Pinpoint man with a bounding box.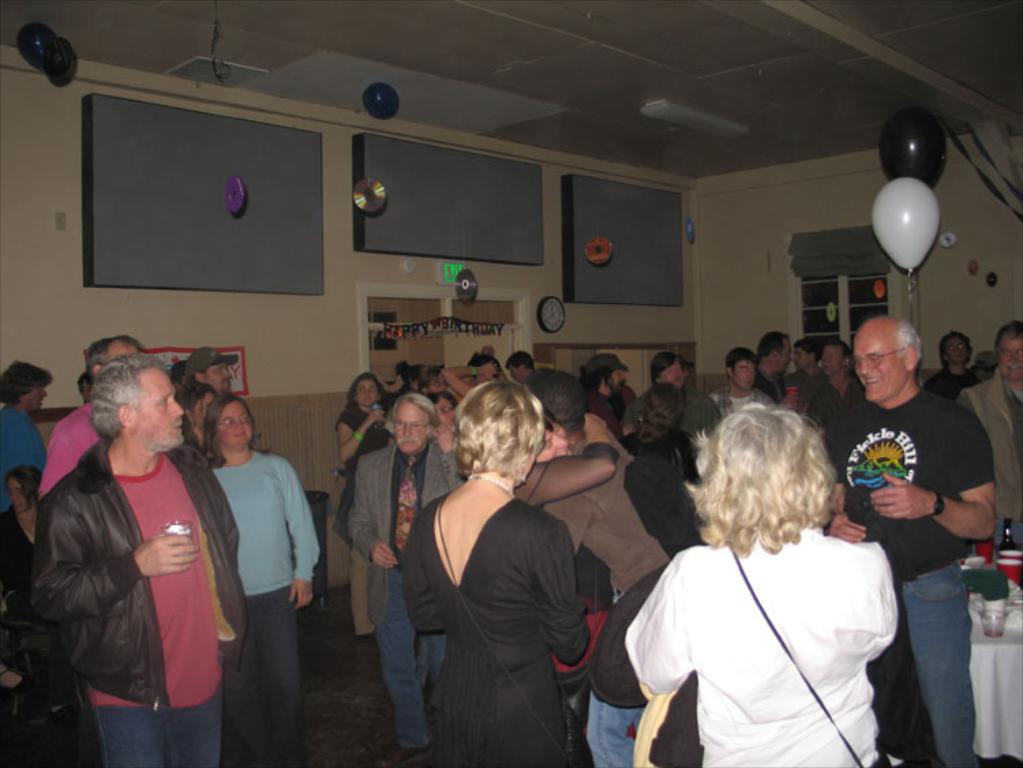
region(618, 345, 743, 432).
